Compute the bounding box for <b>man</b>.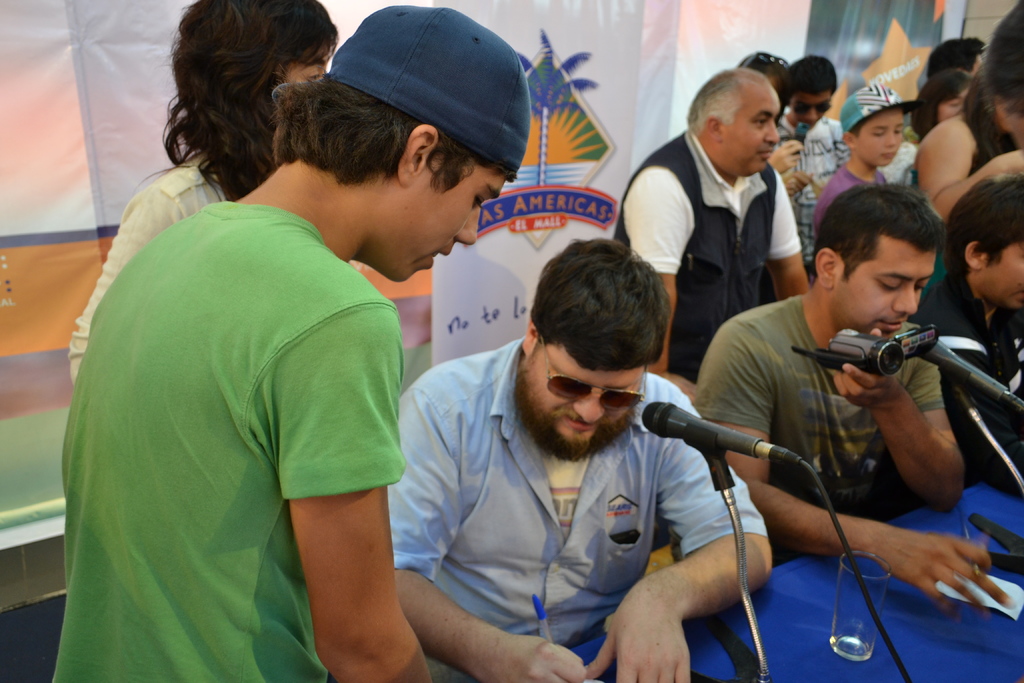
(41,0,532,682).
